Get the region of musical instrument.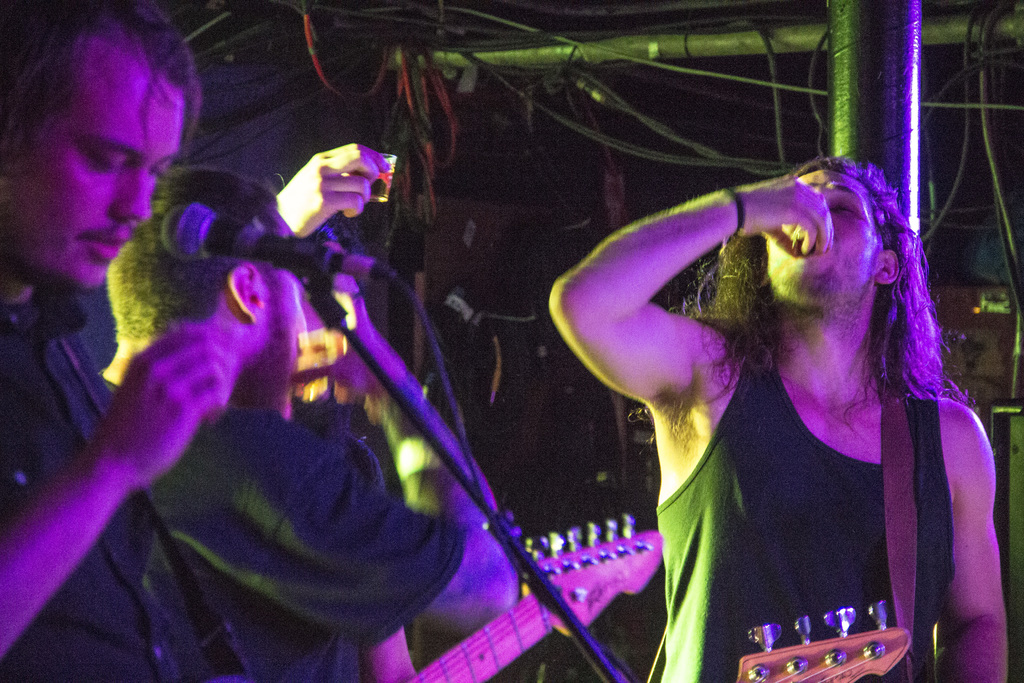
pyautogui.locateOnScreen(725, 597, 916, 682).
